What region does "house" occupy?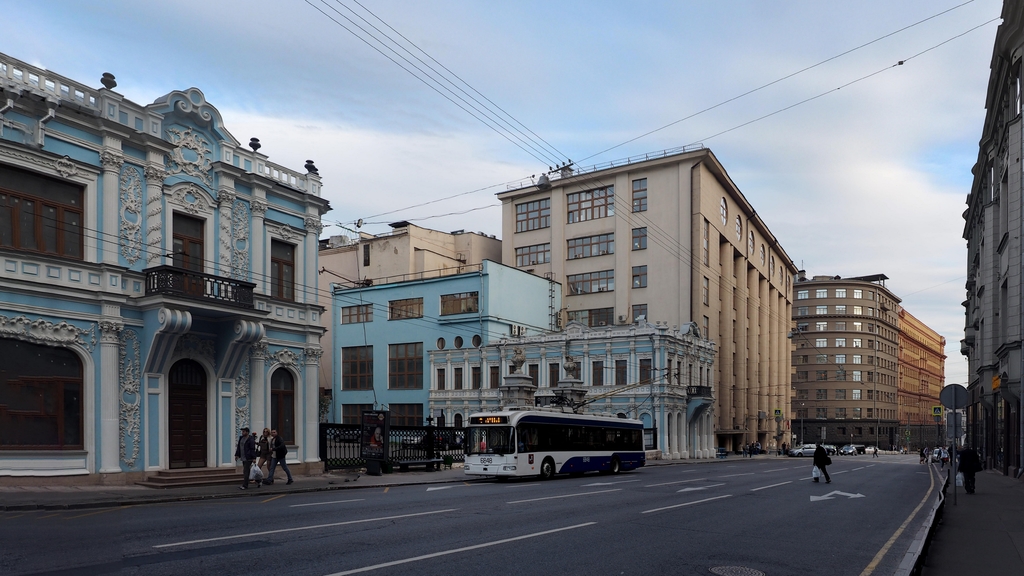
(left=323, top=259, right=565, bottom=447).
